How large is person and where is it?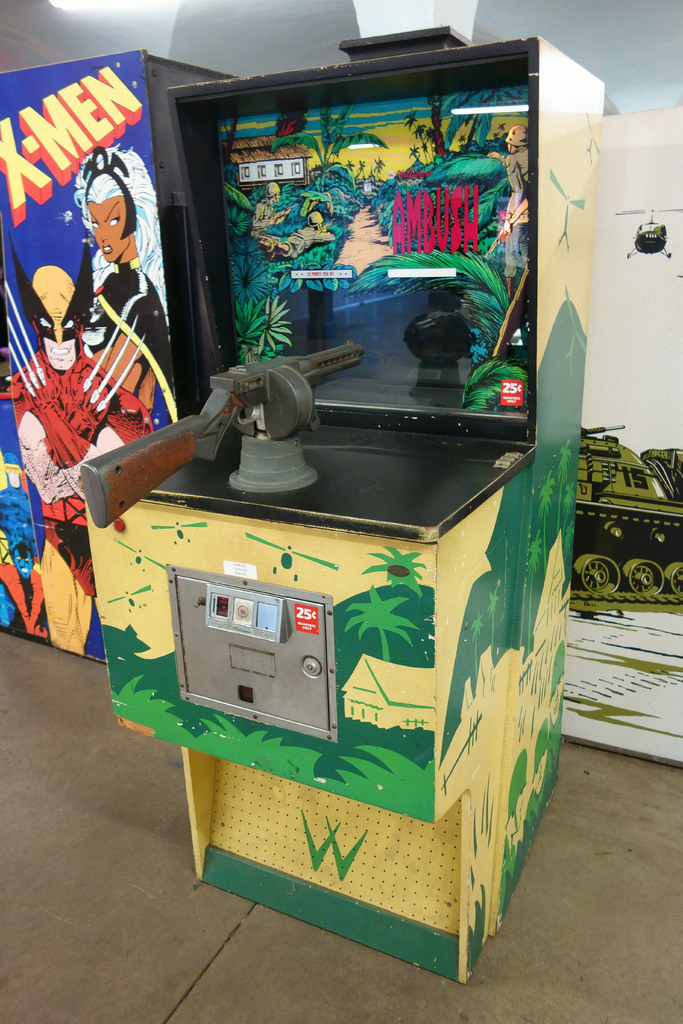
Bounding box: (left=77, top=143, right=172, bottom=410).
